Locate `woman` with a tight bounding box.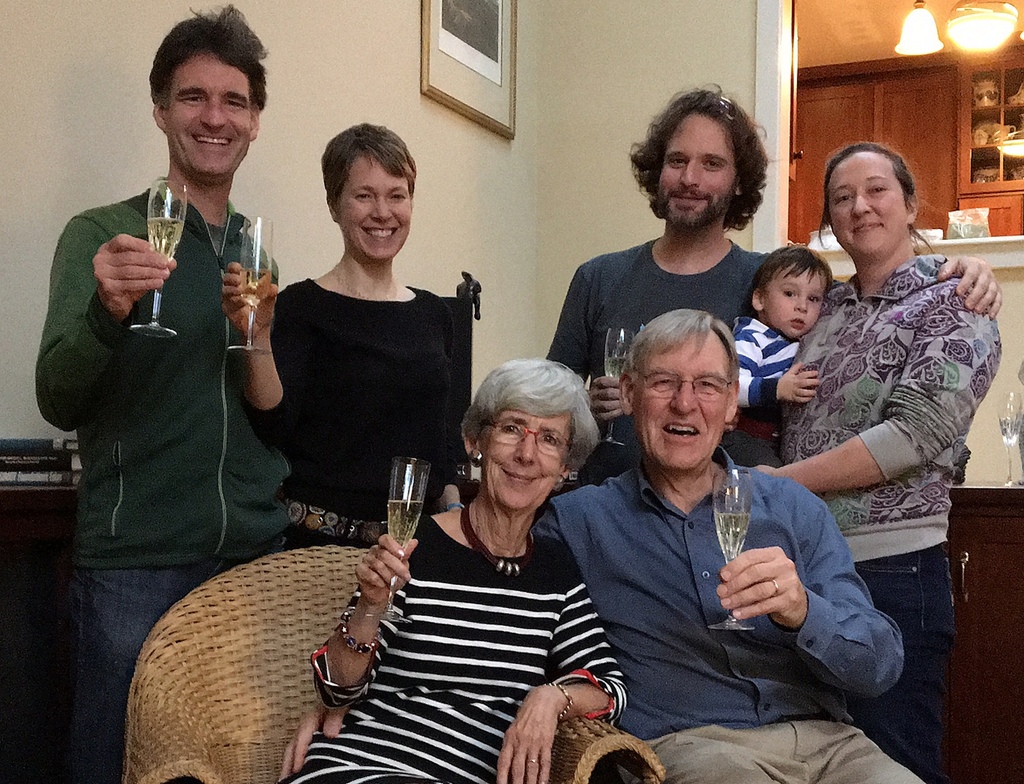
<bbox>281, 356, 628, 783</bbox>.
